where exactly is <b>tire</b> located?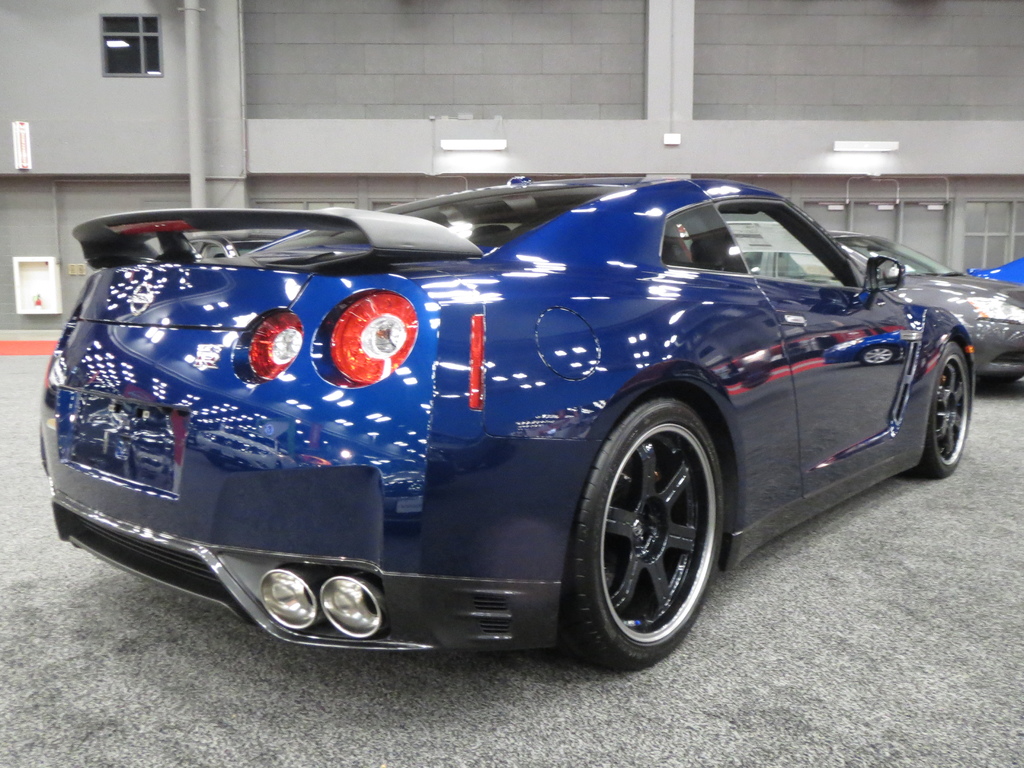
Its bounding box is pyautogui.locateOnScreen(911, 341, 972, 479).
